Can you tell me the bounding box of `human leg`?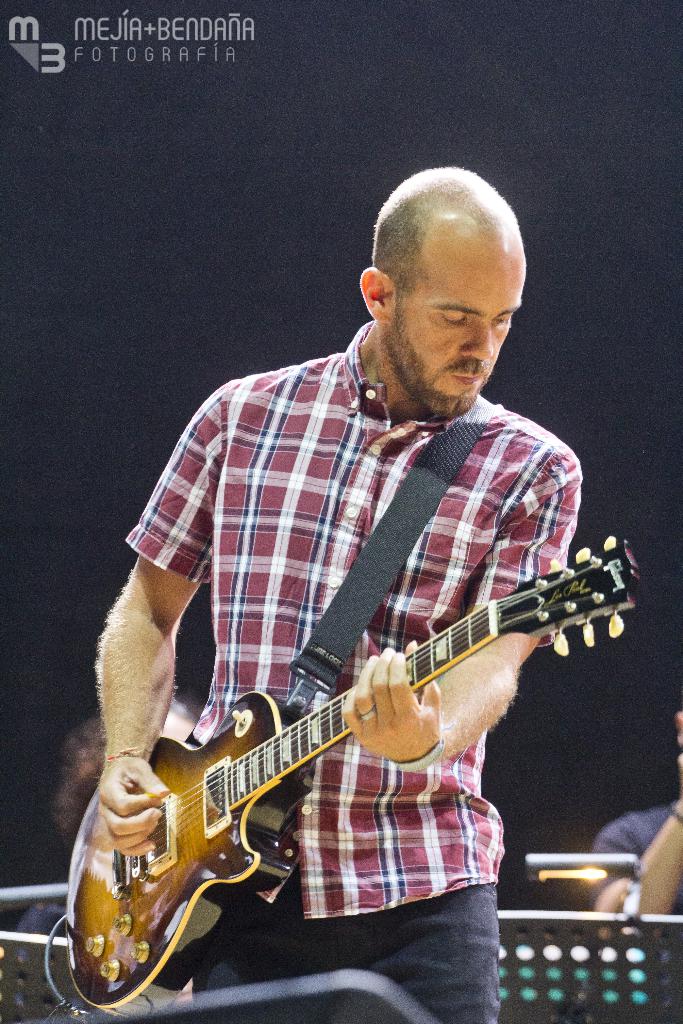
pyautogui.locateOnScreen(186, 858, 325, 1023).
